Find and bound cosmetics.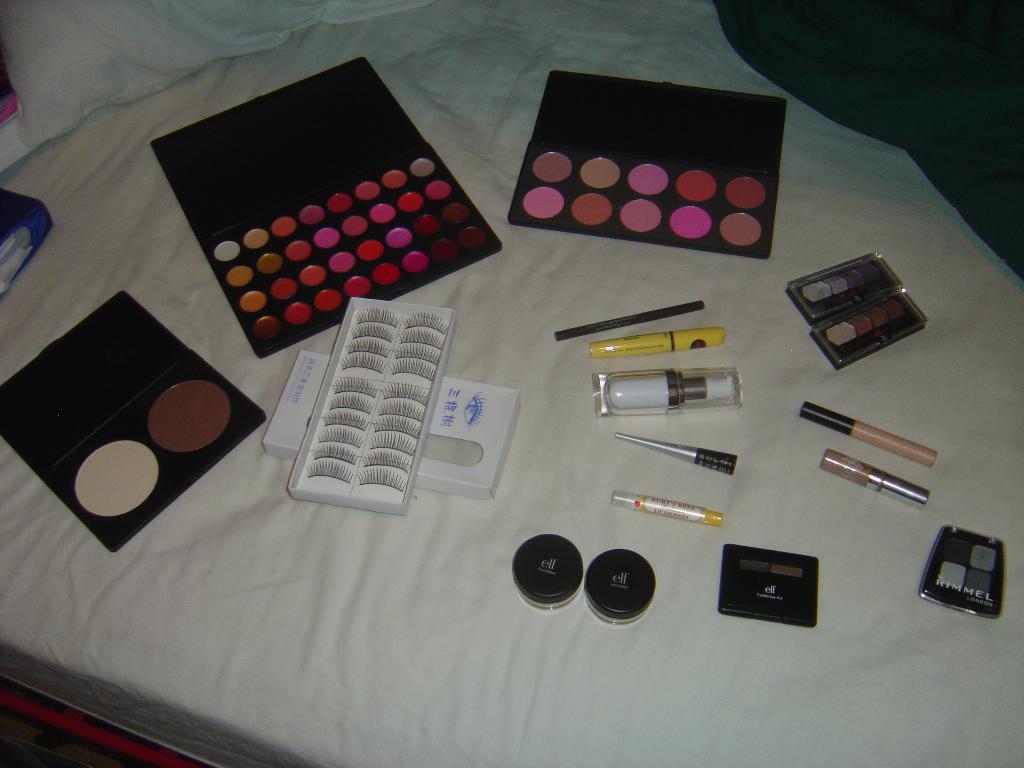
Bound: [left=287, top=239, right=311, bottom=260].
